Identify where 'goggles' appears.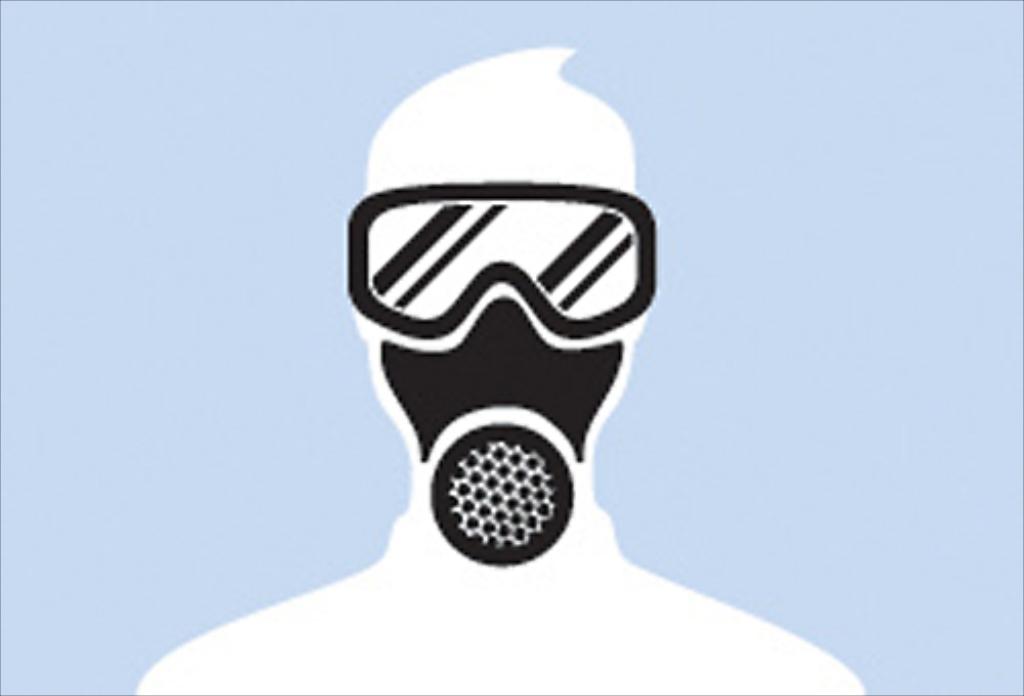
Appears at pyautogui.locateOnScreen(336, 174, 664, 354).
